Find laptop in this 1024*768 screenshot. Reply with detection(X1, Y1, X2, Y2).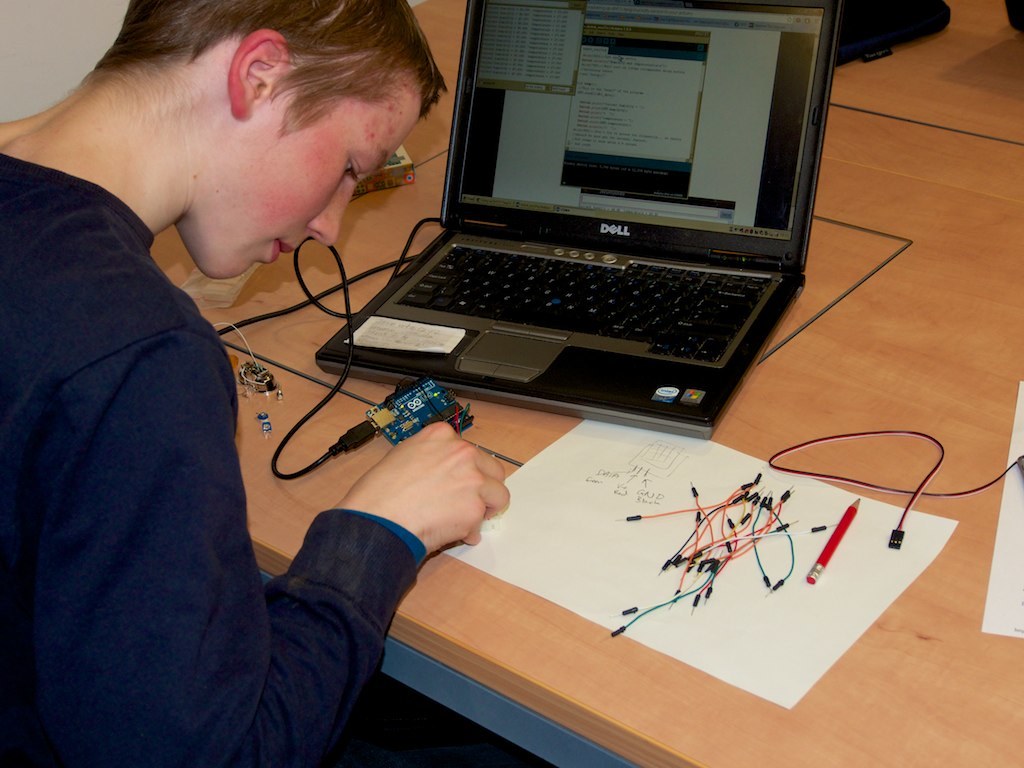
detection(341, 0, 808, 436).
